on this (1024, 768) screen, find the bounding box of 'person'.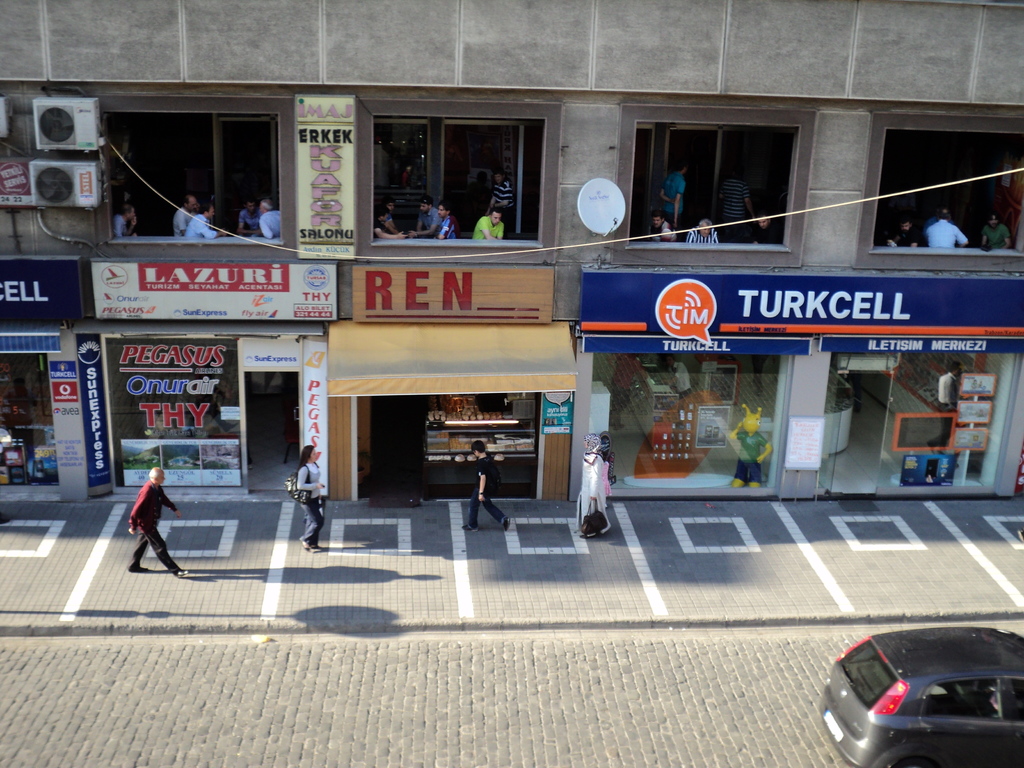
Bounding box: bbox(474, 209, 504, 236).
